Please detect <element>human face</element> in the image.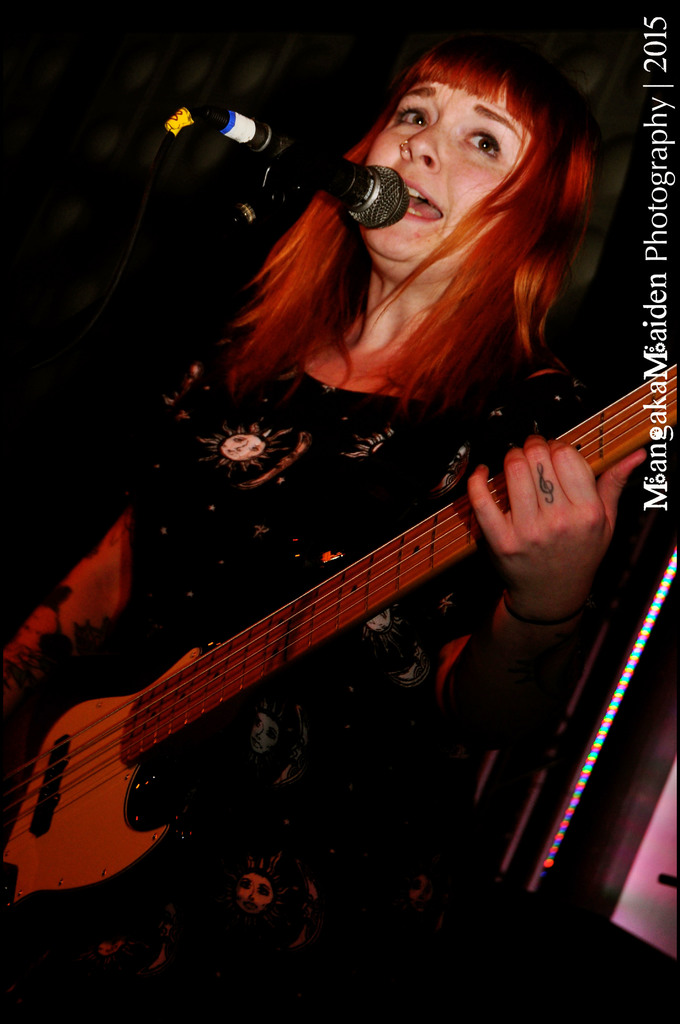
(359,83,536,267).
